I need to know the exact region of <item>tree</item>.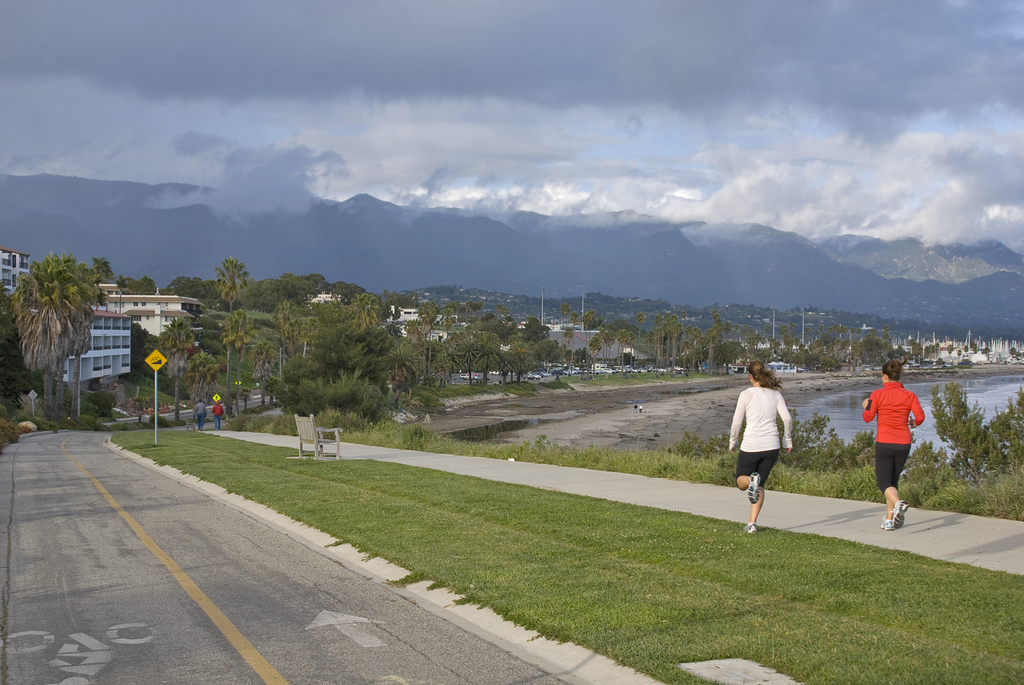
Region: 164,272,200,293.
